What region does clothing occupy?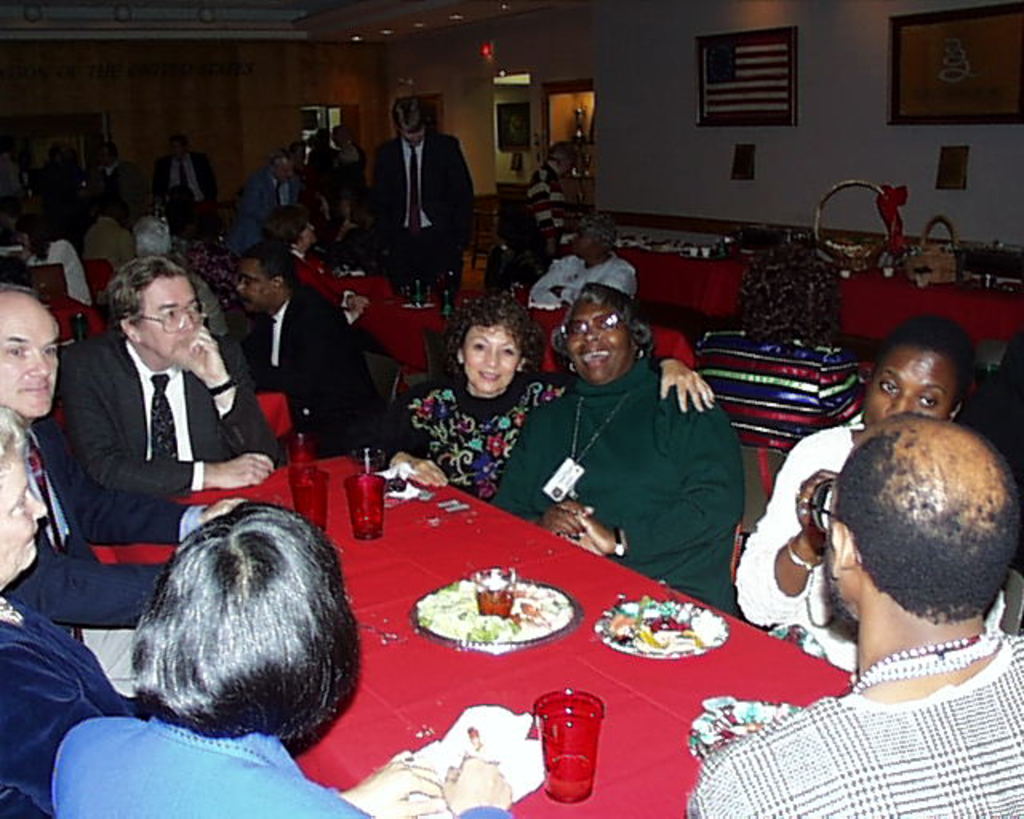
l=58, t=339, r=278, b=491.
